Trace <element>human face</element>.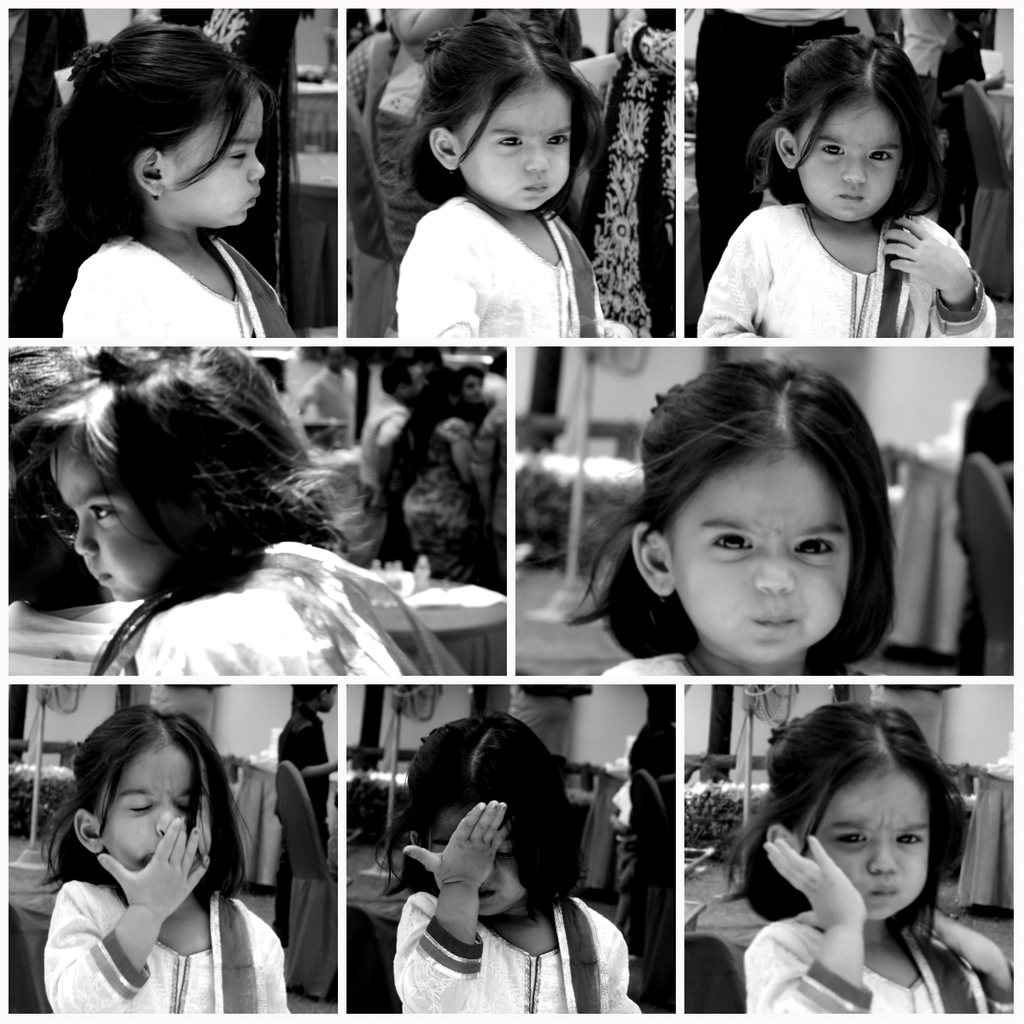
Traced to <box>169,87,265,224</box>.
